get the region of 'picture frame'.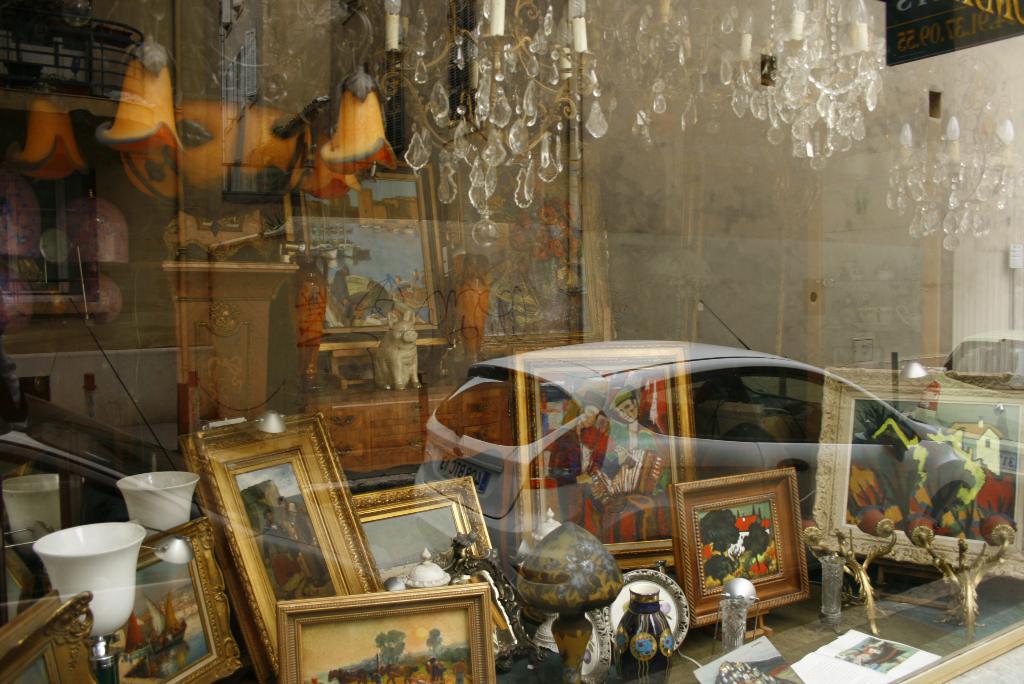
(0,121,115,309).
